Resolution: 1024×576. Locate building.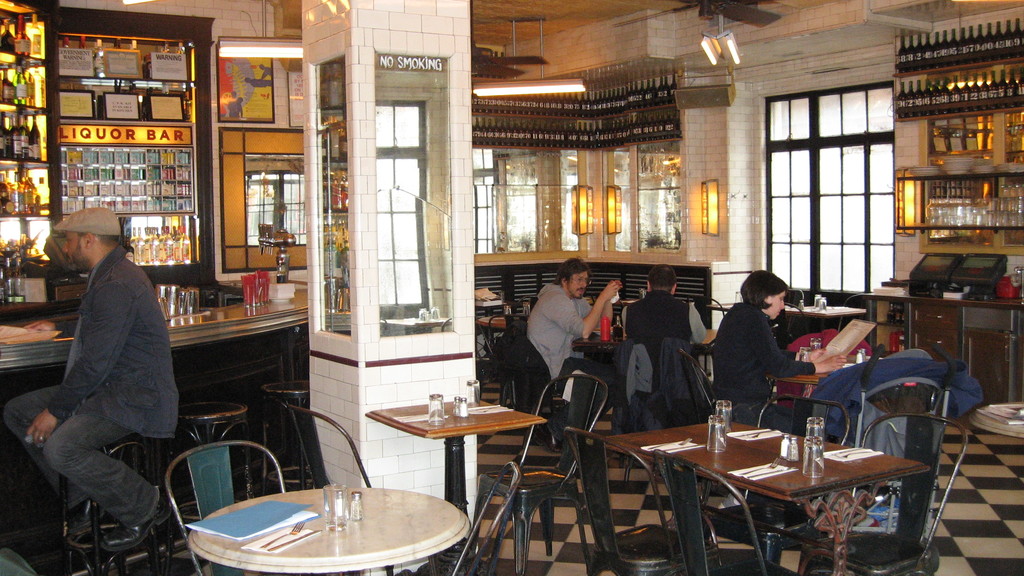
x1=0 y1=0 x2=1023 y2=575.
